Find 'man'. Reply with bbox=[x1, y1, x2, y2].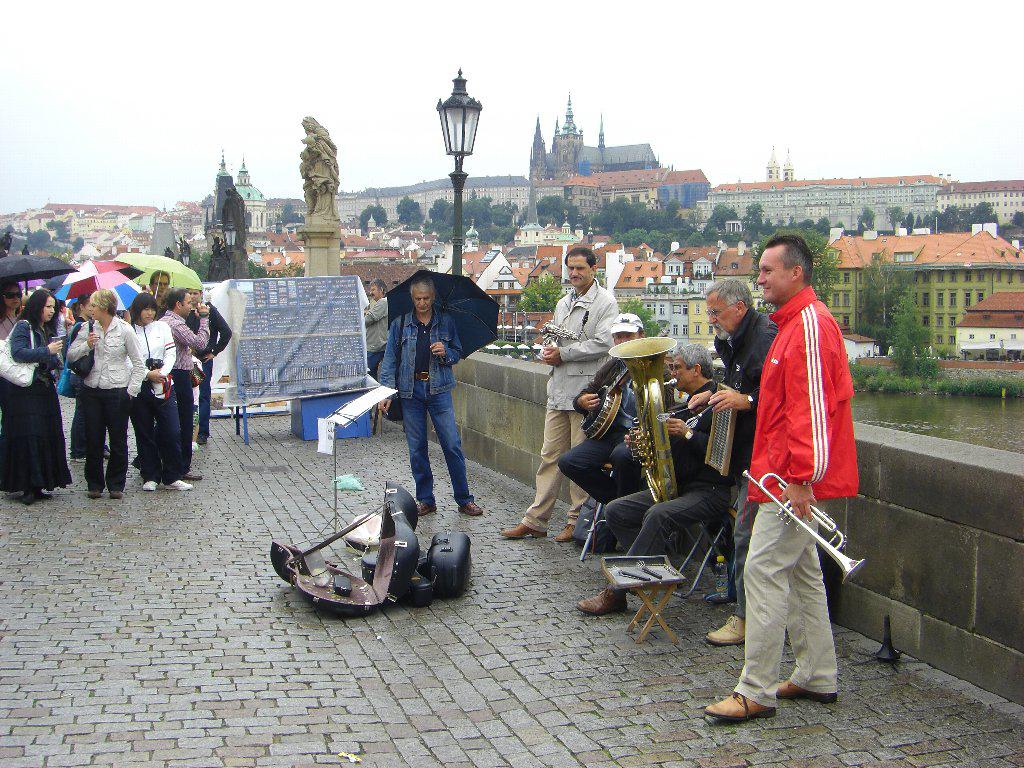
bbox=[703, 276, 779, 647].
